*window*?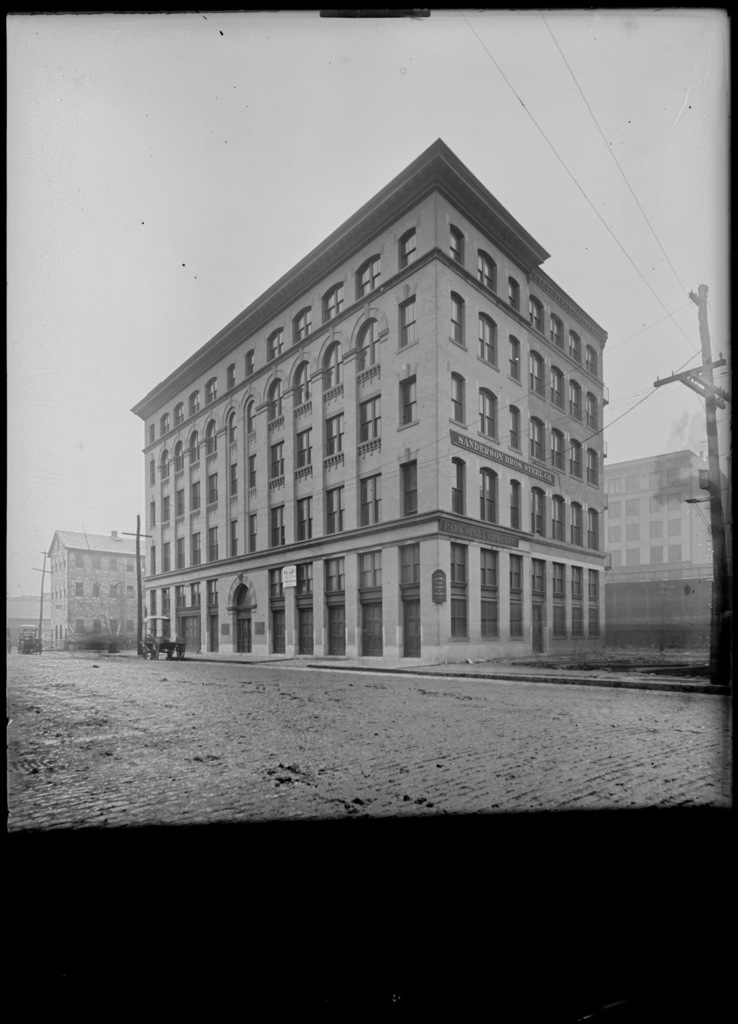
(left=507, top=281, right=515, bottom=317)
